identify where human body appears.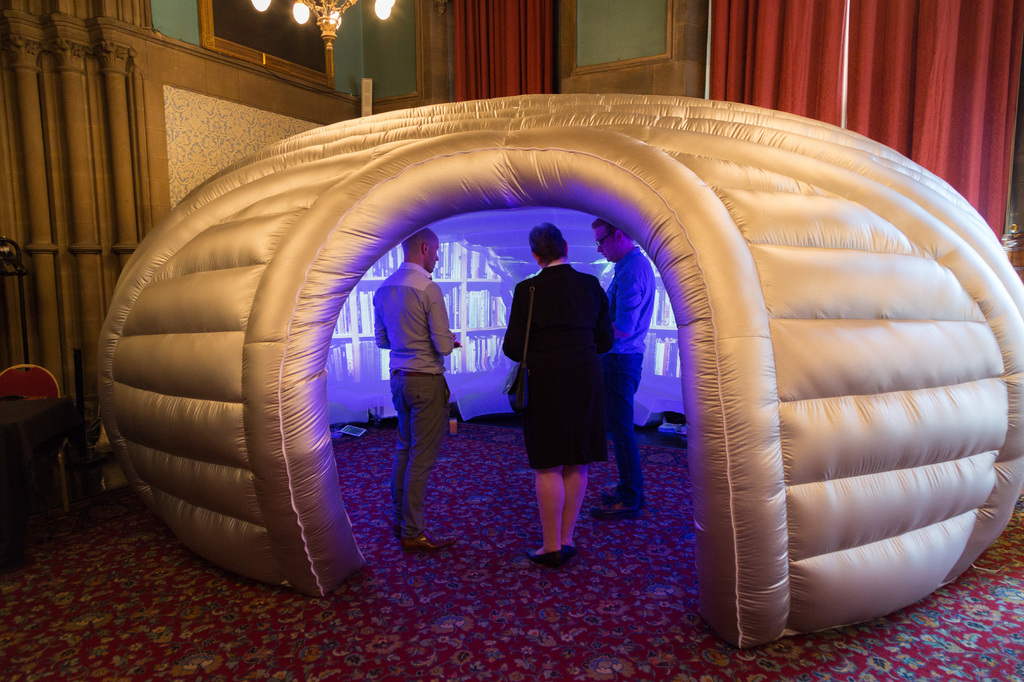
Appears at {"x1": 598, "y1": 243, "x2": 656, "y2": 527}.
